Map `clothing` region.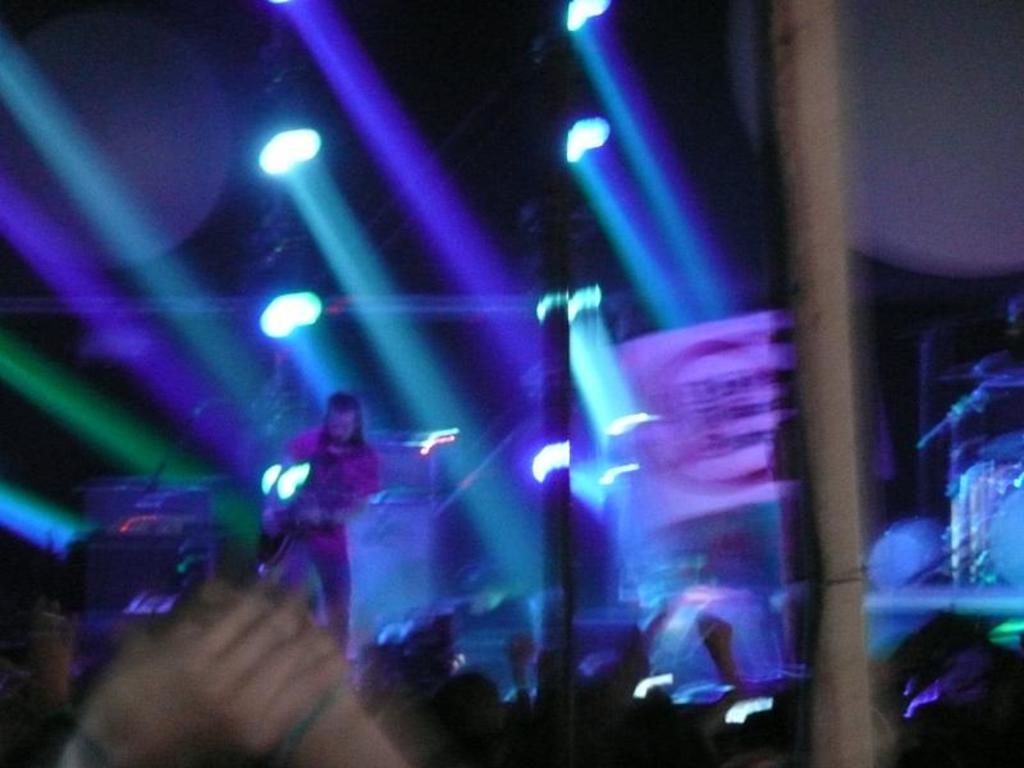
Mapped to detection(261, 390, 384, 625).
